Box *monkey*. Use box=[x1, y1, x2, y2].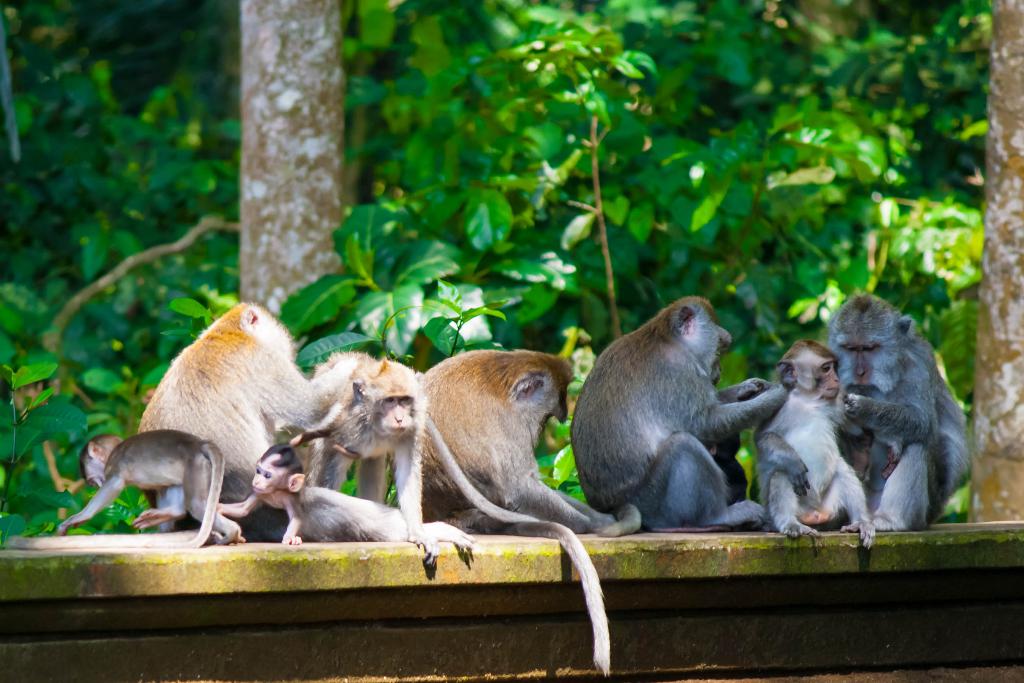
box=[49, 432, 244, 554].
